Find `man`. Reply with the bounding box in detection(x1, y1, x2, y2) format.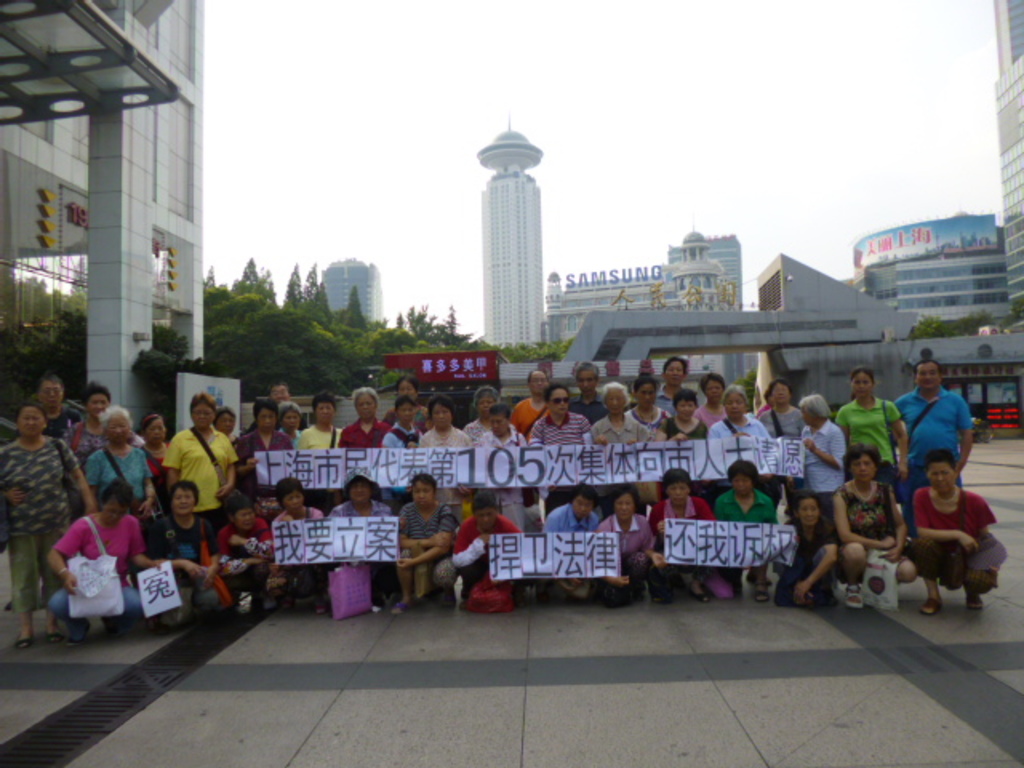
detection(6, 371, 77, 611).
